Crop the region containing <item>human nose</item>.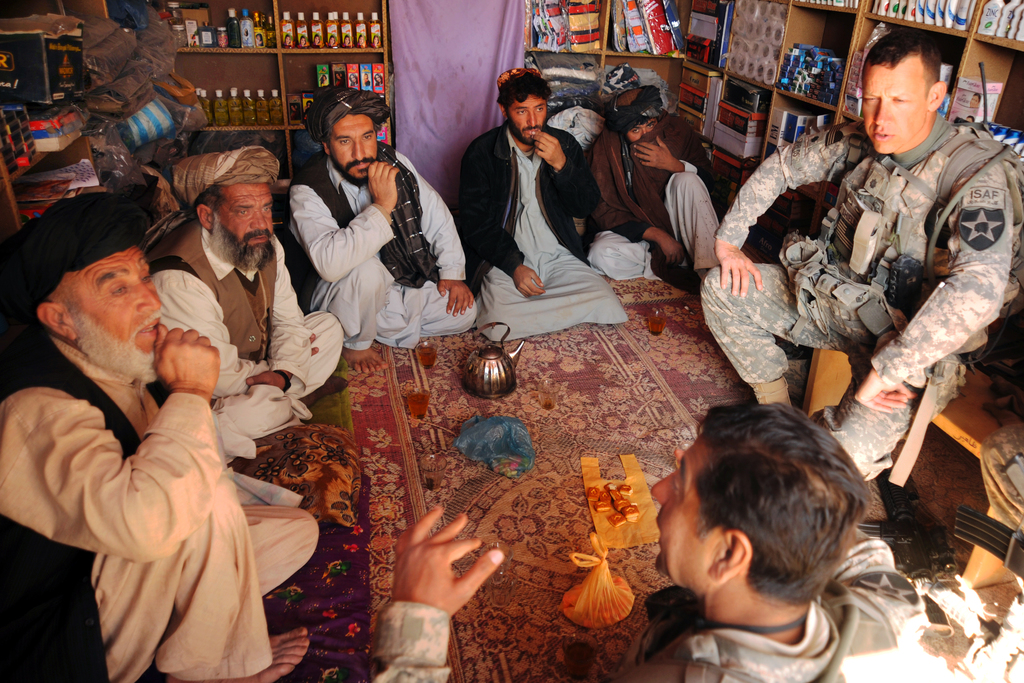
Crop region: (x1=351, y1=142, x2=366, y2=163).
